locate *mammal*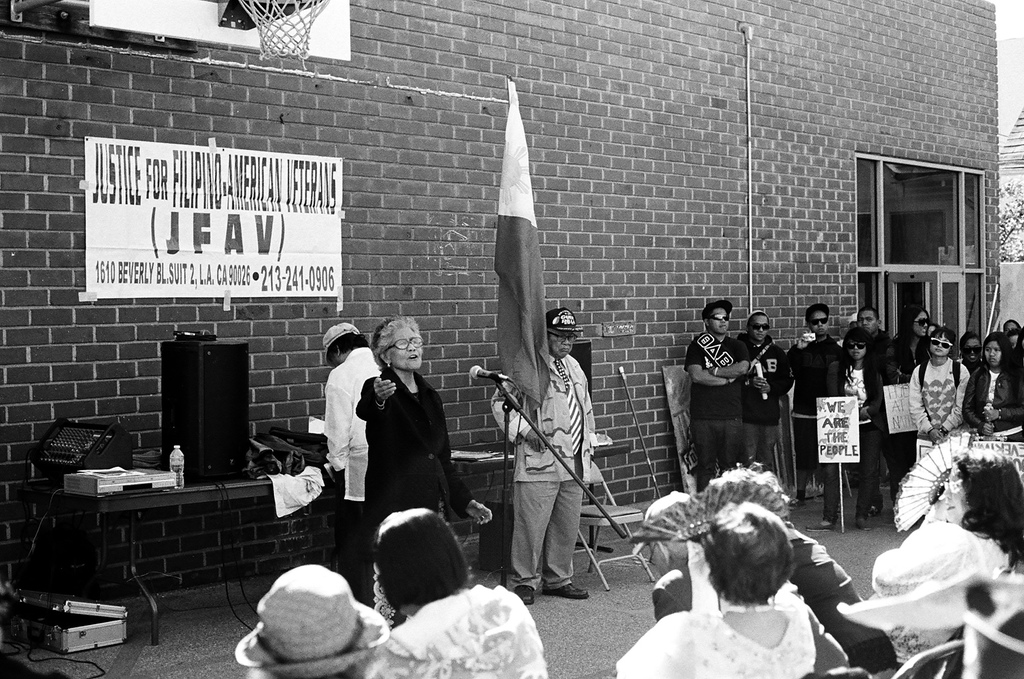
x1=933 y1=444 x2=1023 y2=586
